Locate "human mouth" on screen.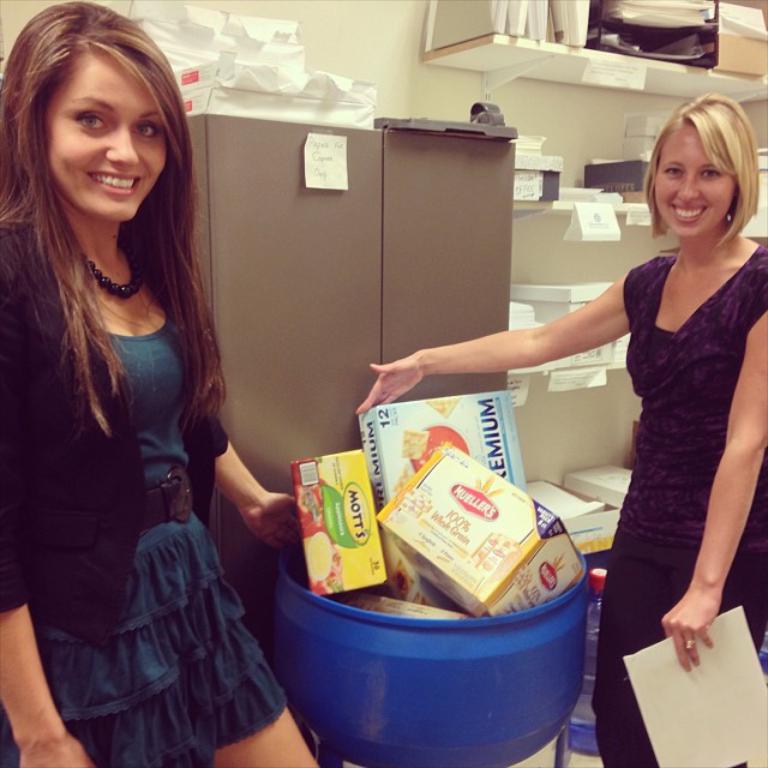
On screen at bbox(671, 204, 706, 227).
